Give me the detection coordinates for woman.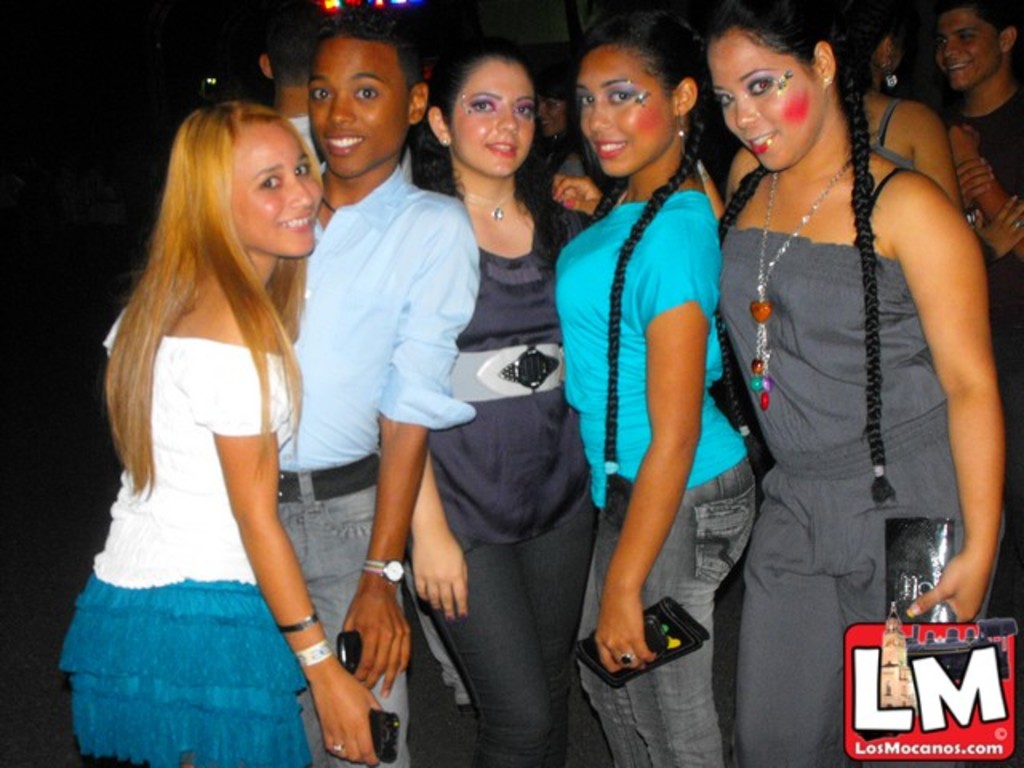
bbox=(403, 53, 606, 766).
